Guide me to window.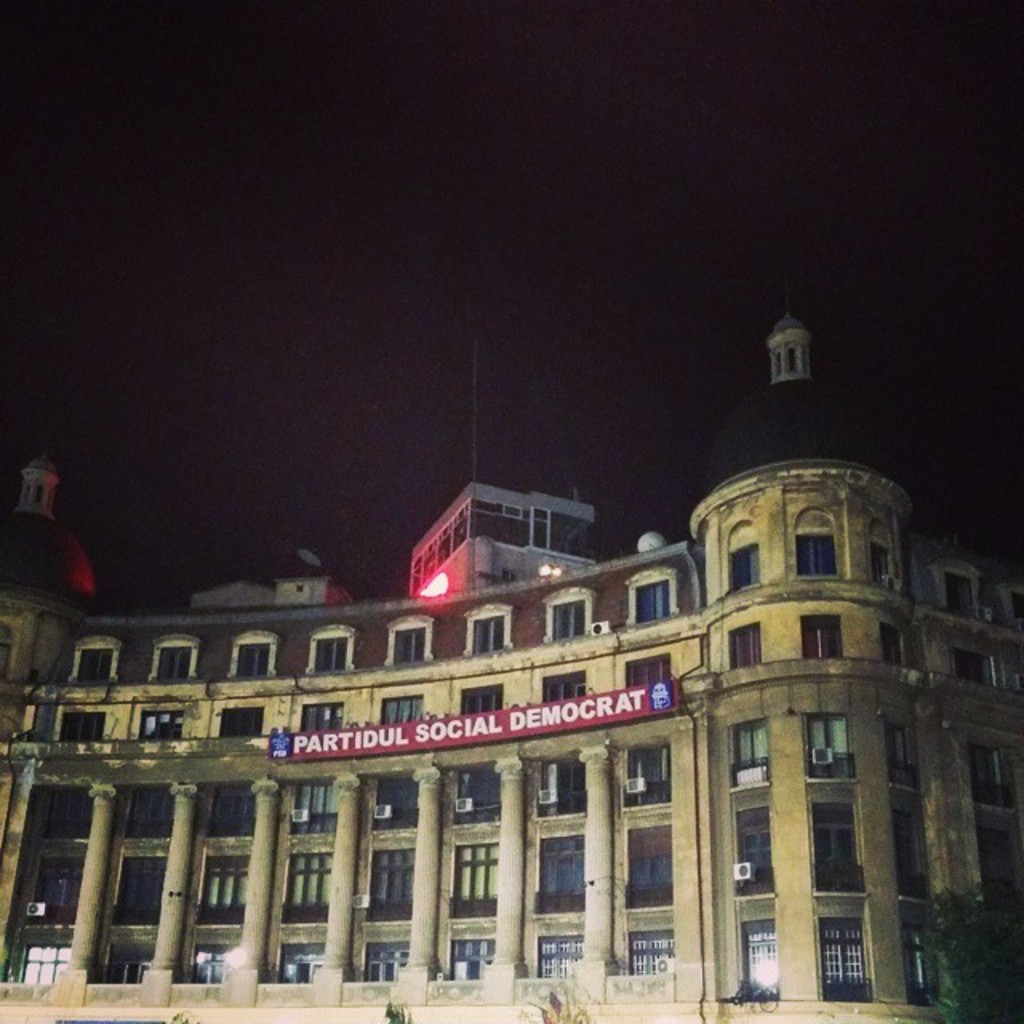
Guidance: box=[952, 643, 997, 690].
